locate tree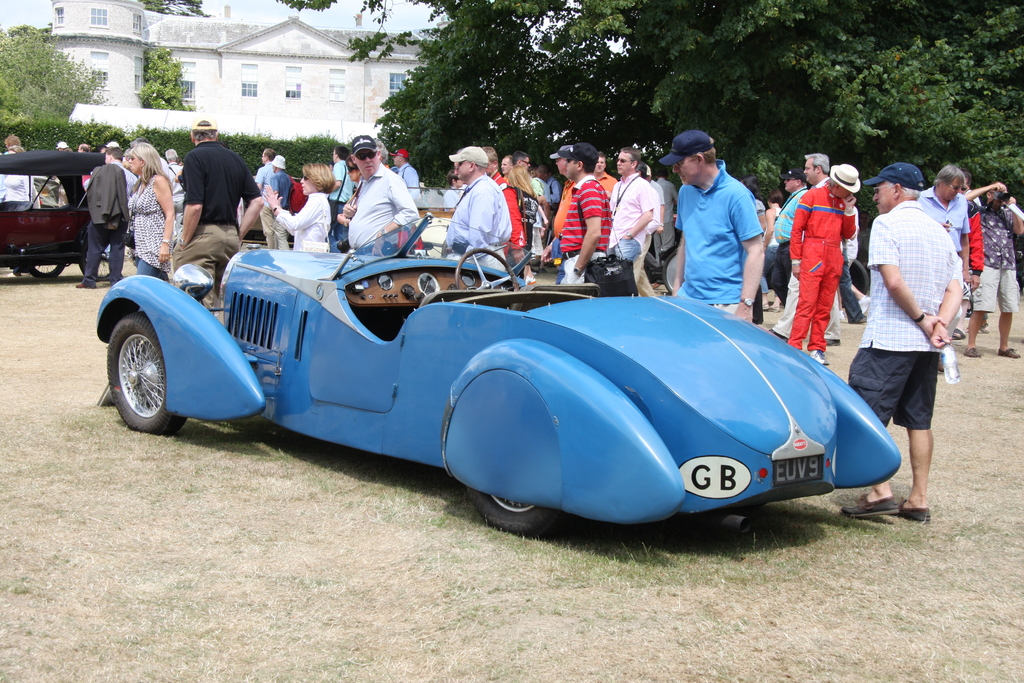
138, 44, 186, 108
